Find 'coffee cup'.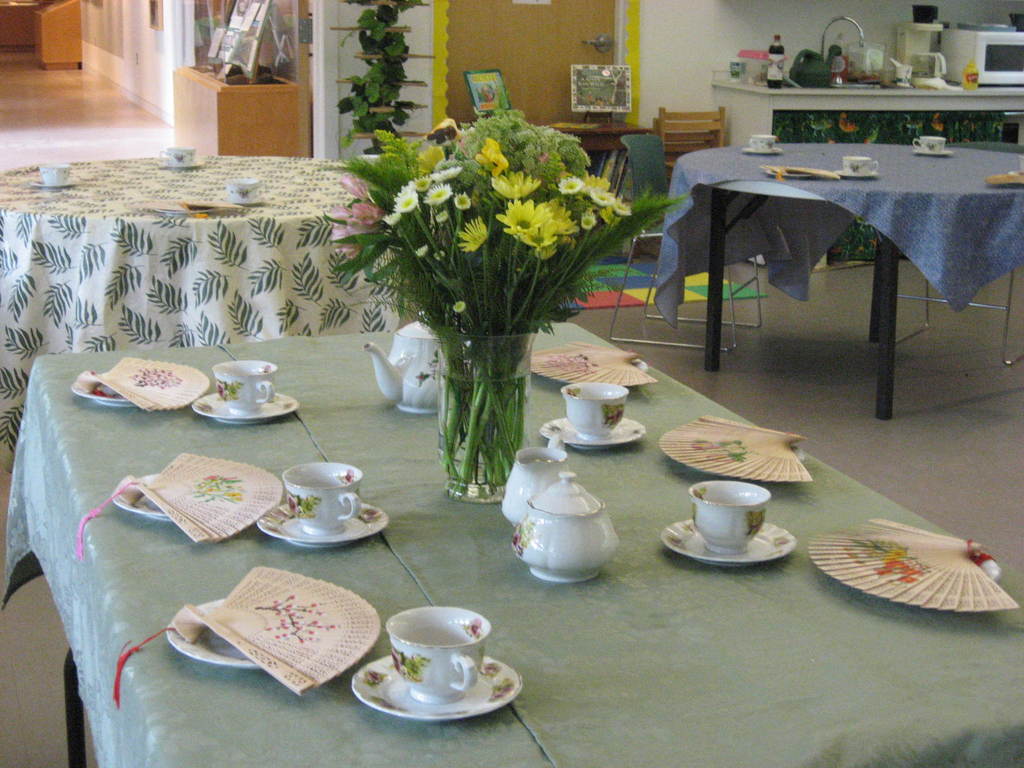
box=[689, 479, 772, 553].
